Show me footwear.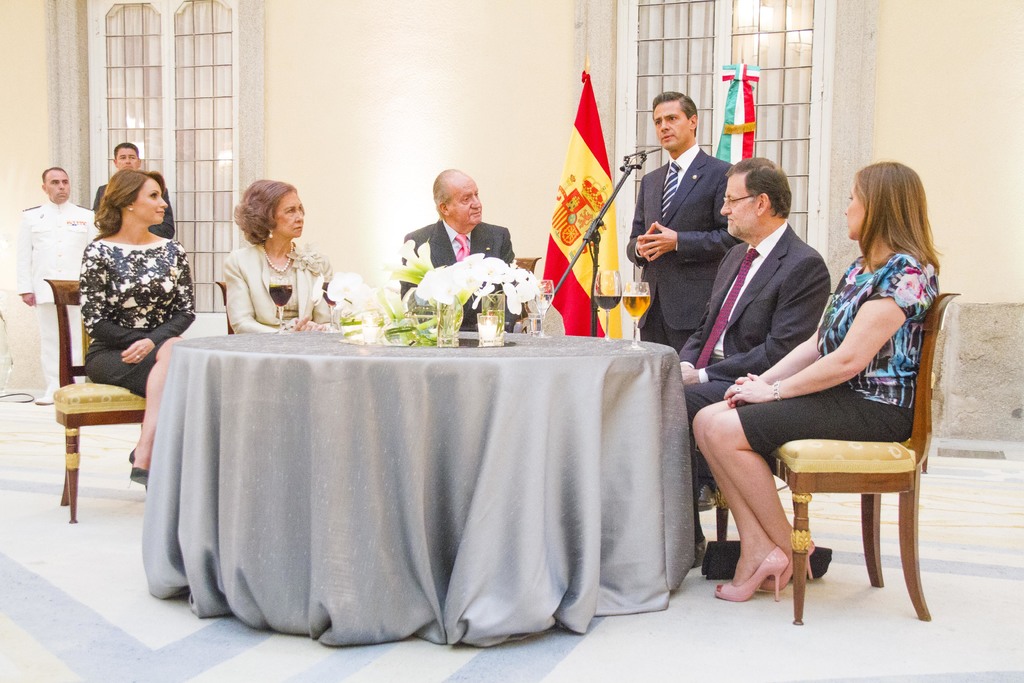
footwear is here: l=35, t=394, r=51, b=404.
